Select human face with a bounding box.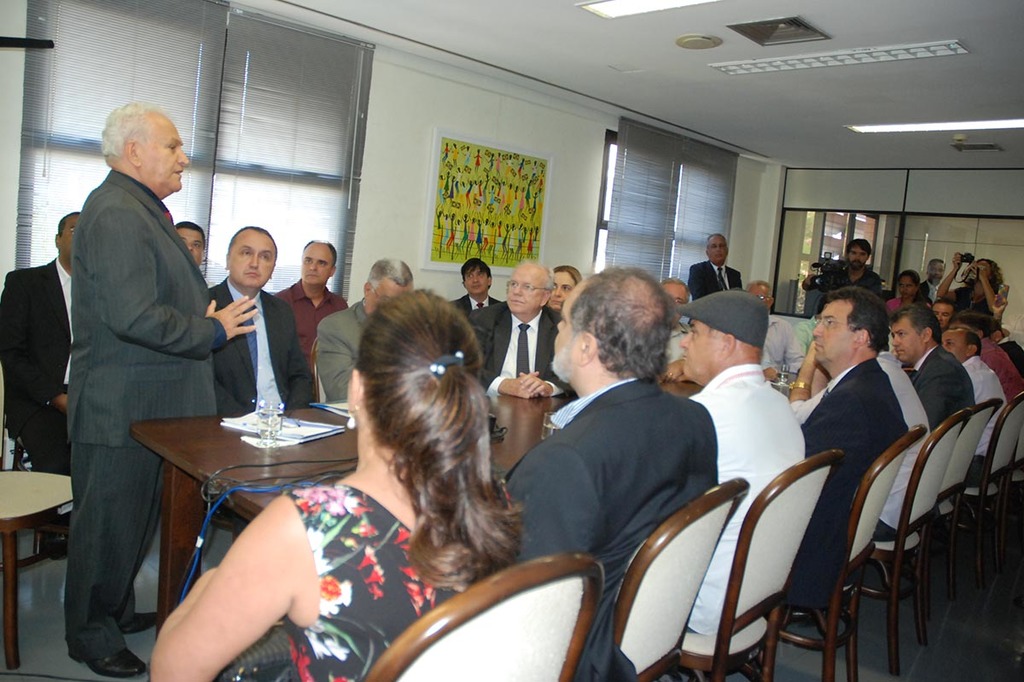
crop(549, 270, 578, 310).
